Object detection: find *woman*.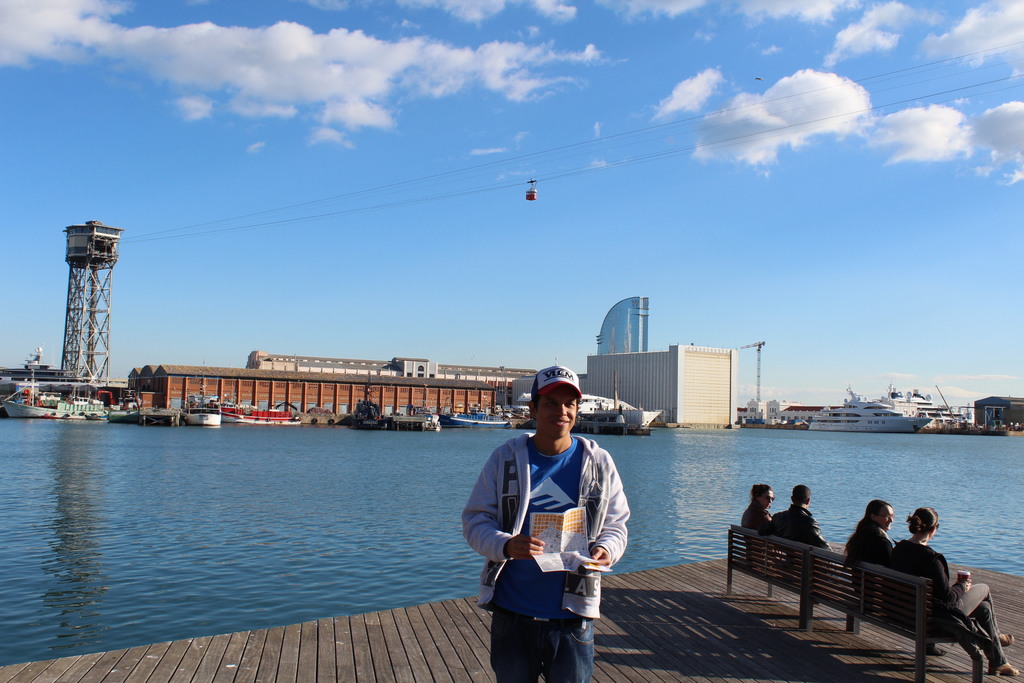
select_region(886, 506, 1023, 673).
